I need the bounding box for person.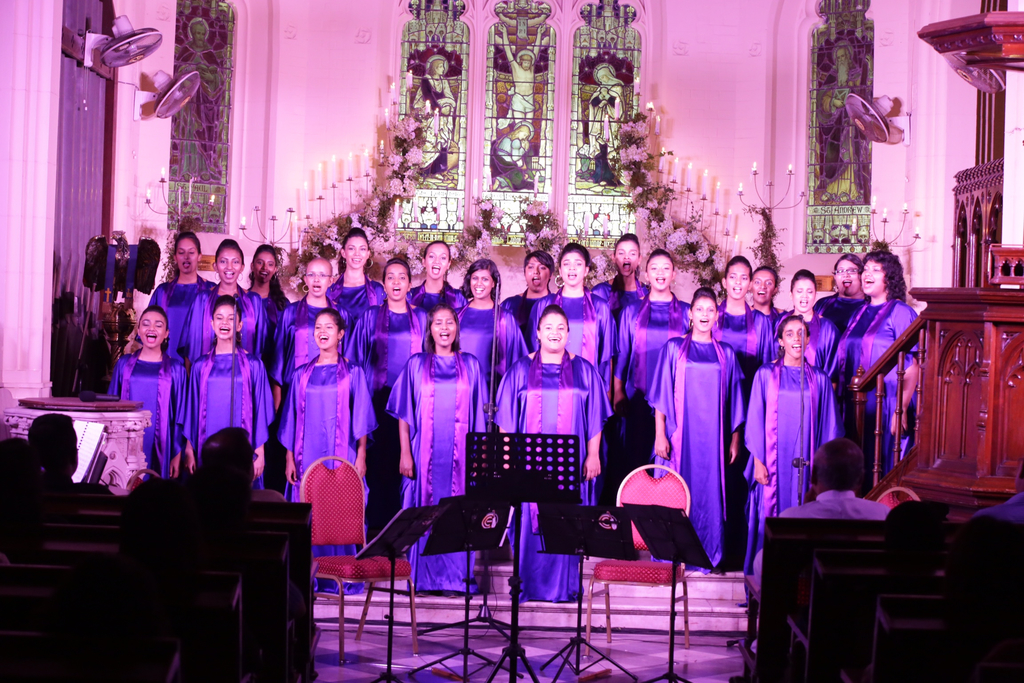
Here it is: [left=286, top=293, right=374, bottom=584].
